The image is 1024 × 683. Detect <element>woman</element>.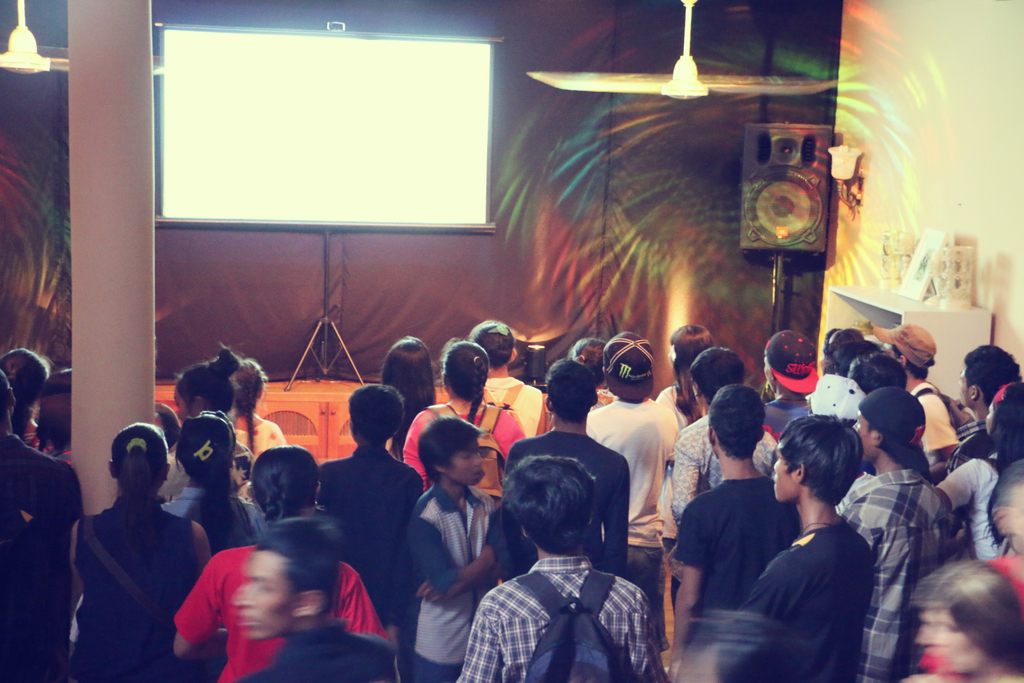
Detection: x1=230, y1=365, x2=287, y2=462.
